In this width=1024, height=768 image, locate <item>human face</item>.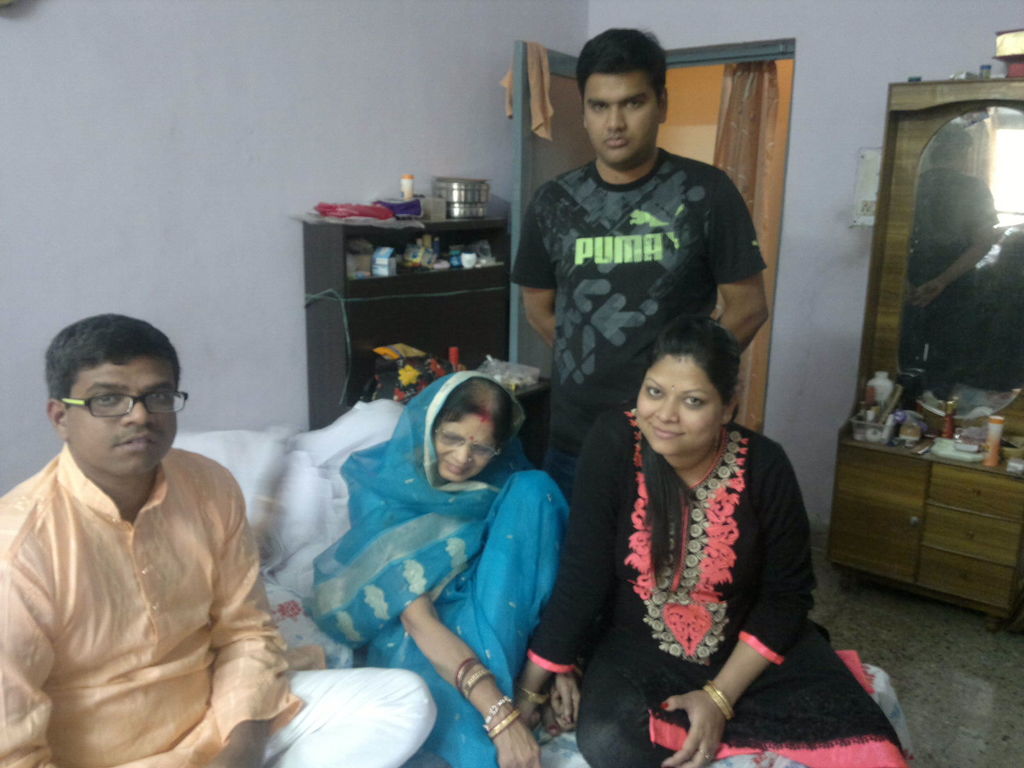
Bounding box: {"x1": 584, "y1": 74, "x2": 657, "y2": 164}.
